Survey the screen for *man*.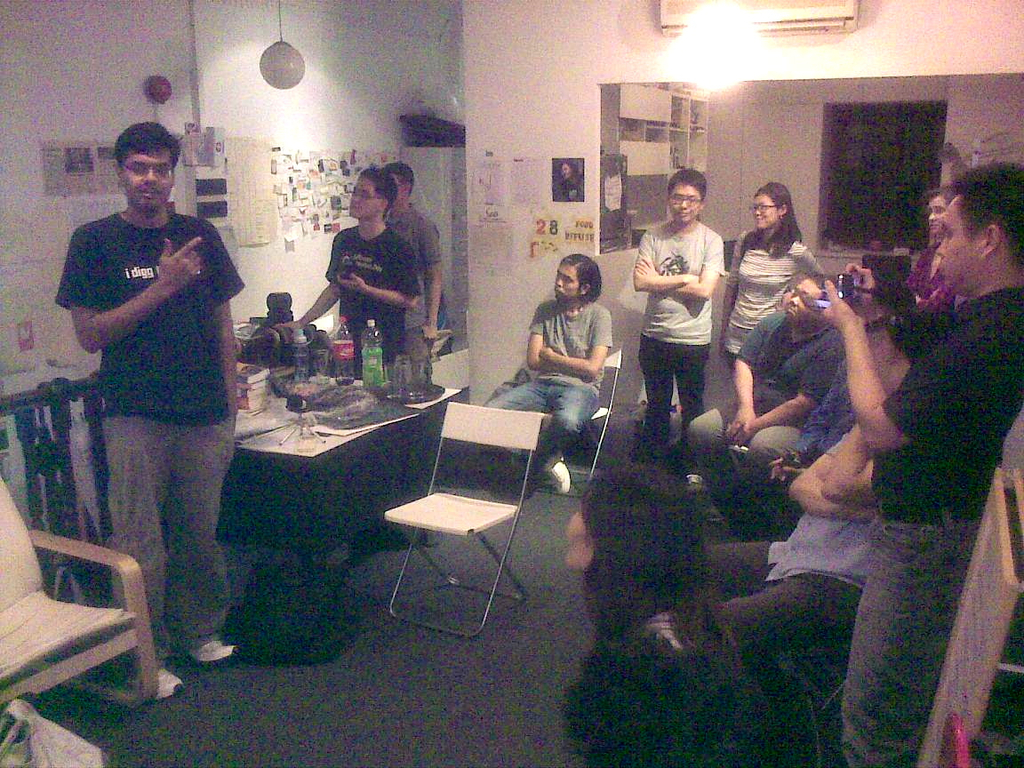
Survey found: box=[383, 159, 446, 393].
